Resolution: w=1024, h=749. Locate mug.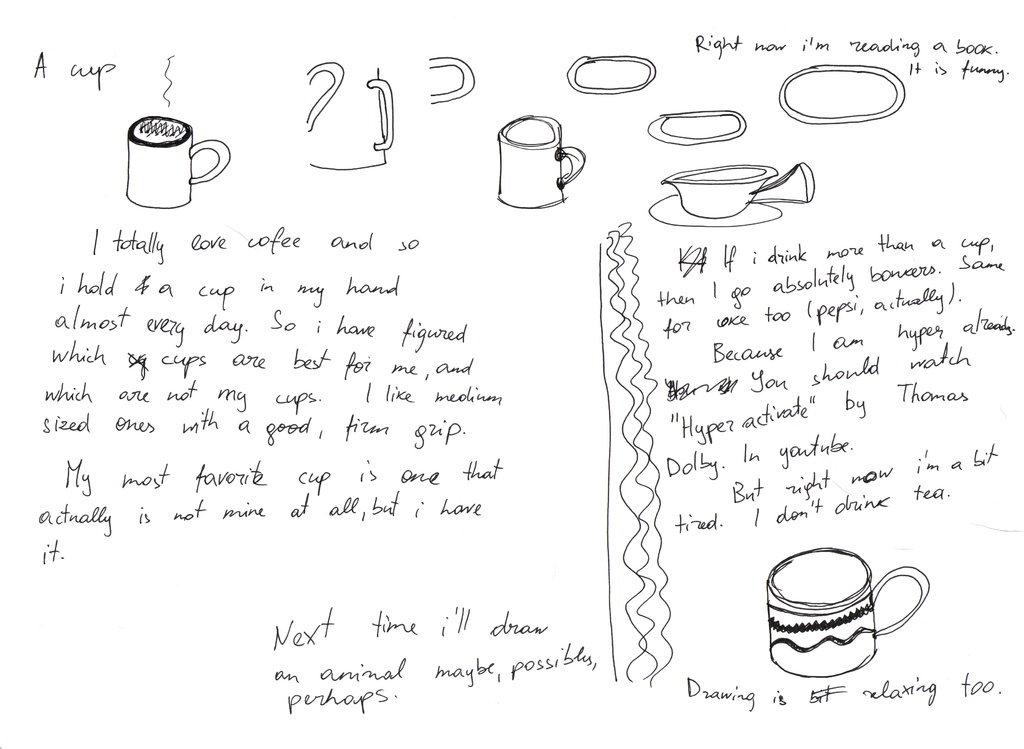
762 544 931 678.
